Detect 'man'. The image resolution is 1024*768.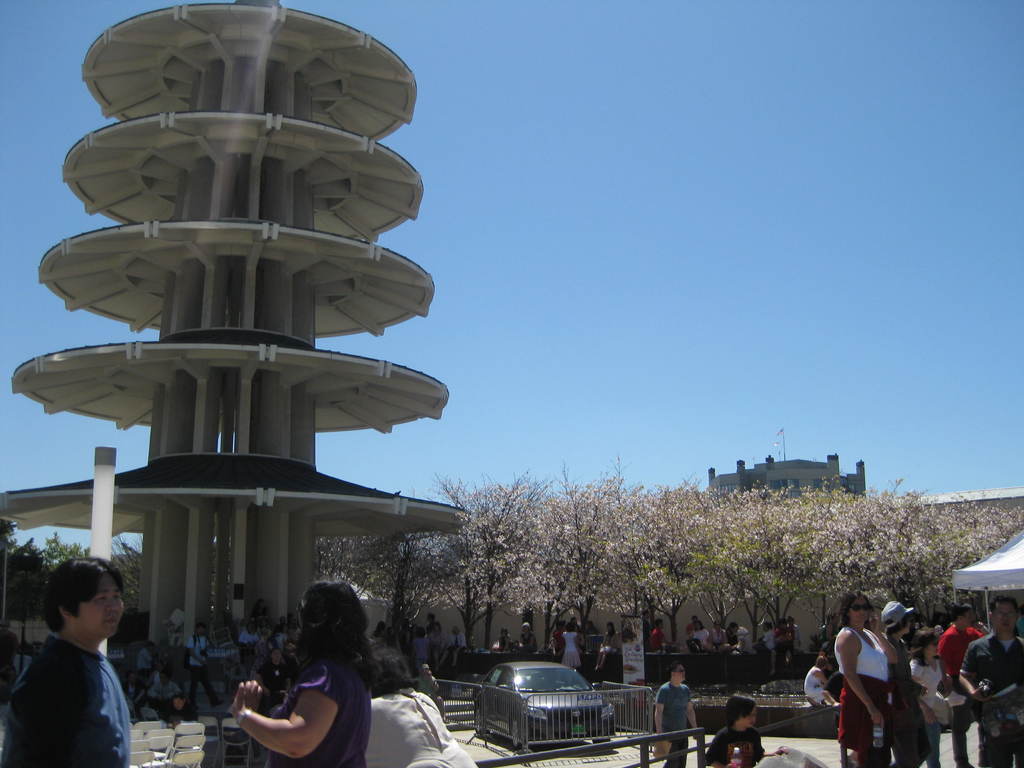
BBox(1, 563, 147, 765).
